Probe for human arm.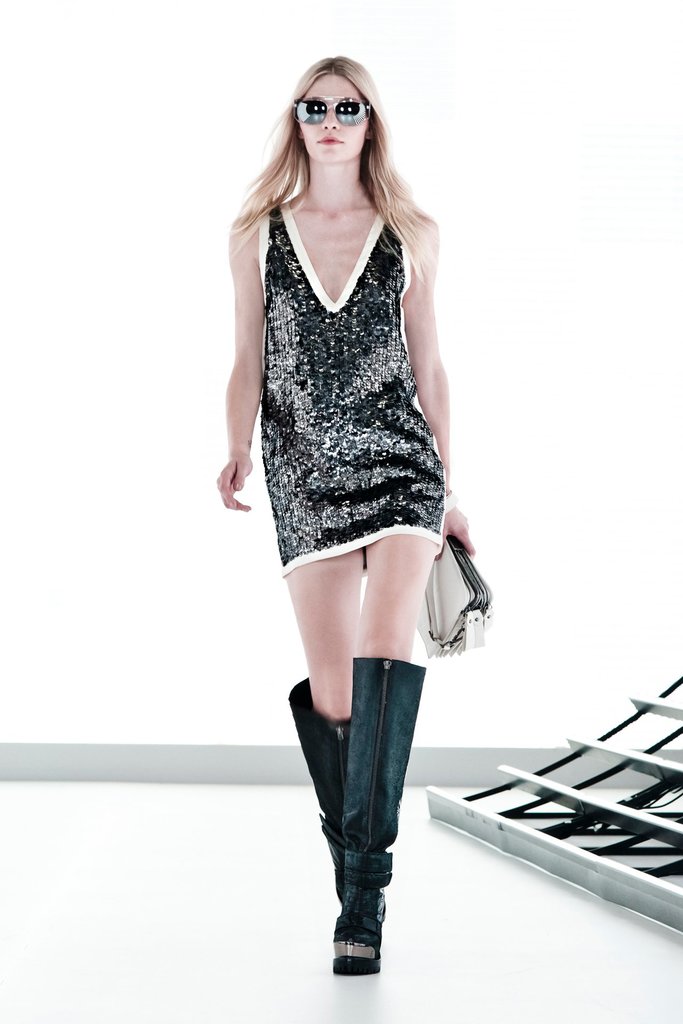
Probe result: left=400, top=218, right=484, bottom=567.
